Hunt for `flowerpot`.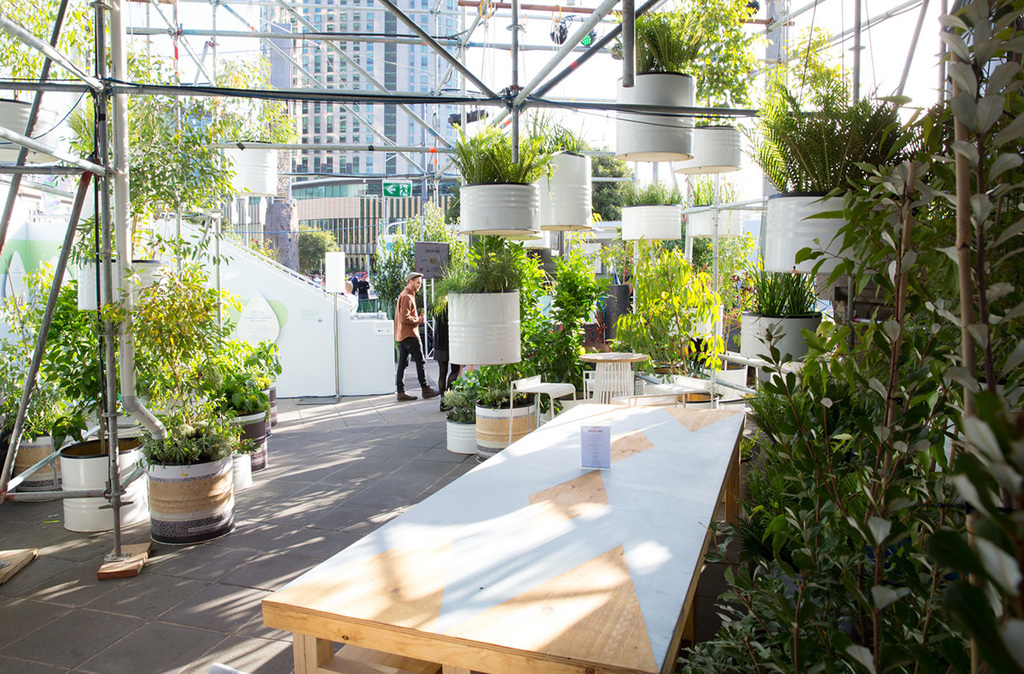
Hunted down at detection(548, 149, 595, 236).
